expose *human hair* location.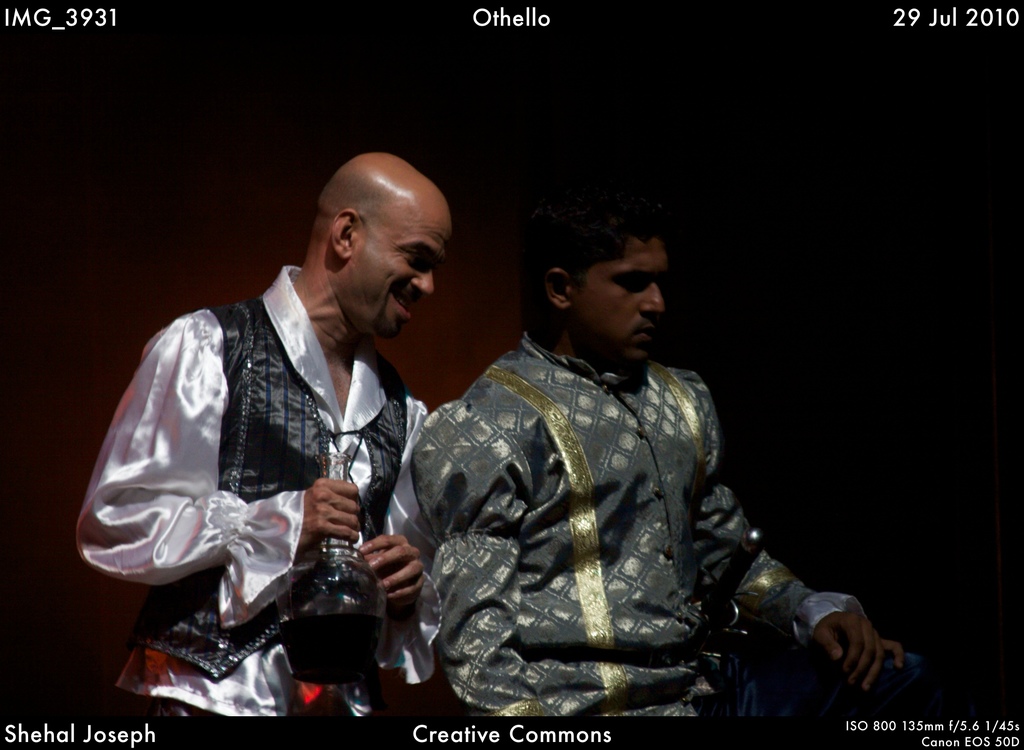
Exposed at detection(513, 188, 664, 296).
